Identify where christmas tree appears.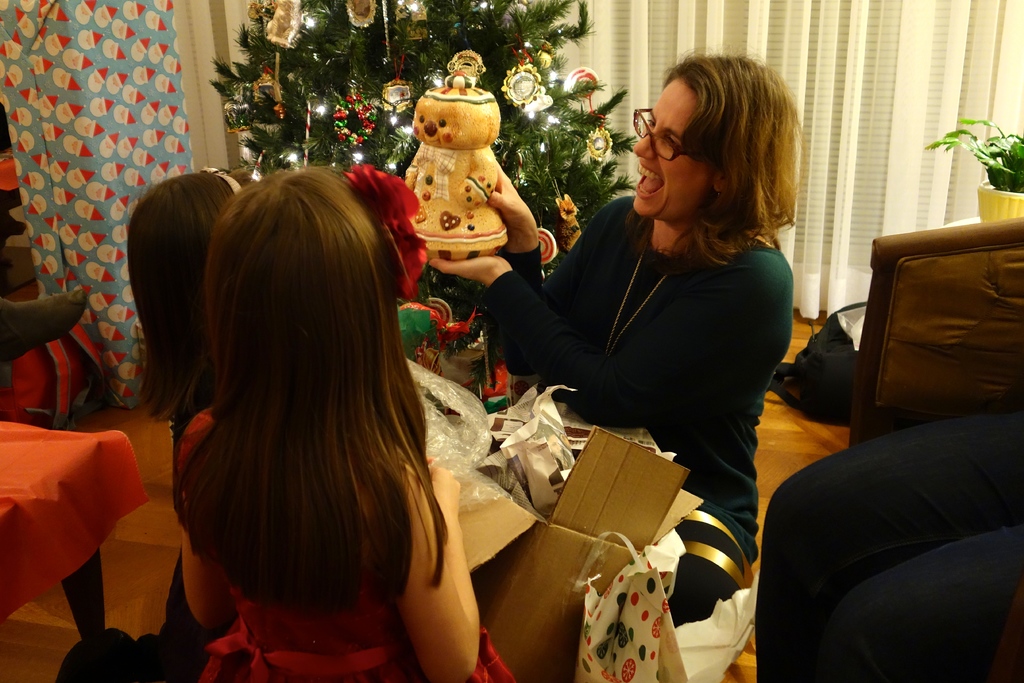
Appears at <bbox>209, 0, 650, 365</bbox>.
